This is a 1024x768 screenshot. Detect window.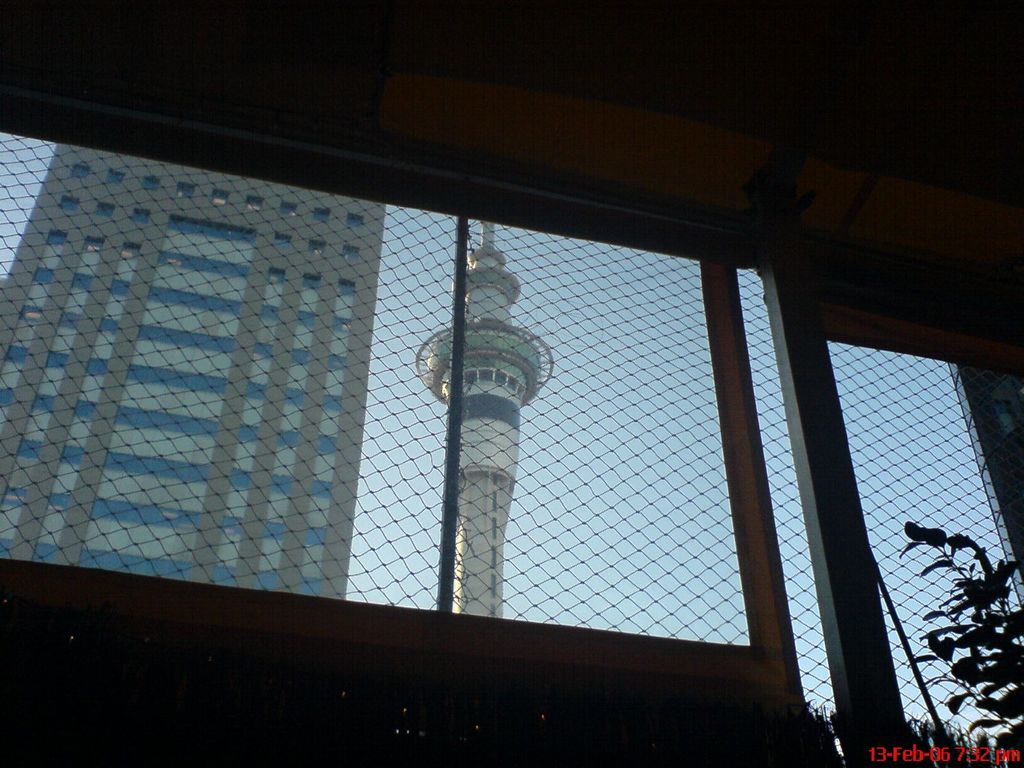
[left=68, top=273, right=90, bottom=291].
